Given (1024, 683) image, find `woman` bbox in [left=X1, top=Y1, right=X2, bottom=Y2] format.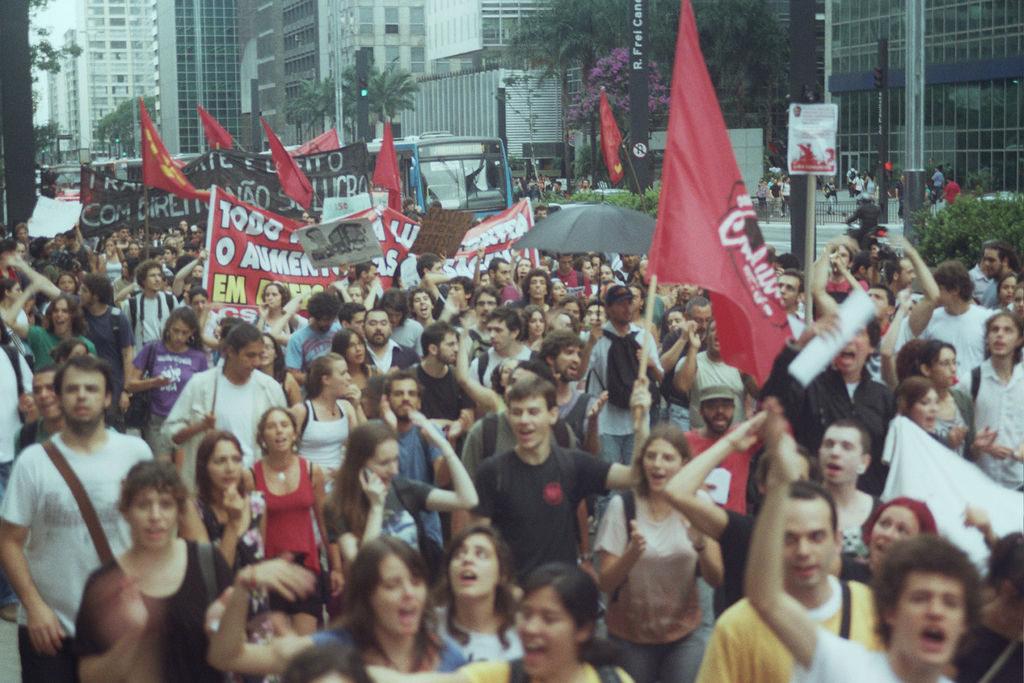
[left=437, top=562, right=636, bottom=682].
